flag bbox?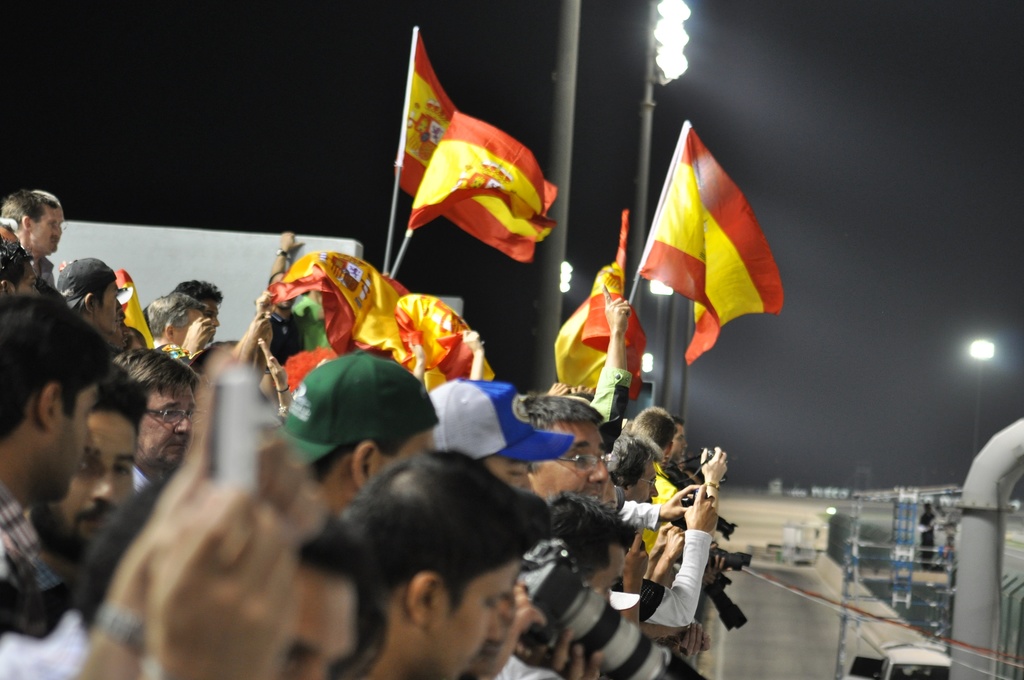
bbox=[548, 257, 642, 395]
